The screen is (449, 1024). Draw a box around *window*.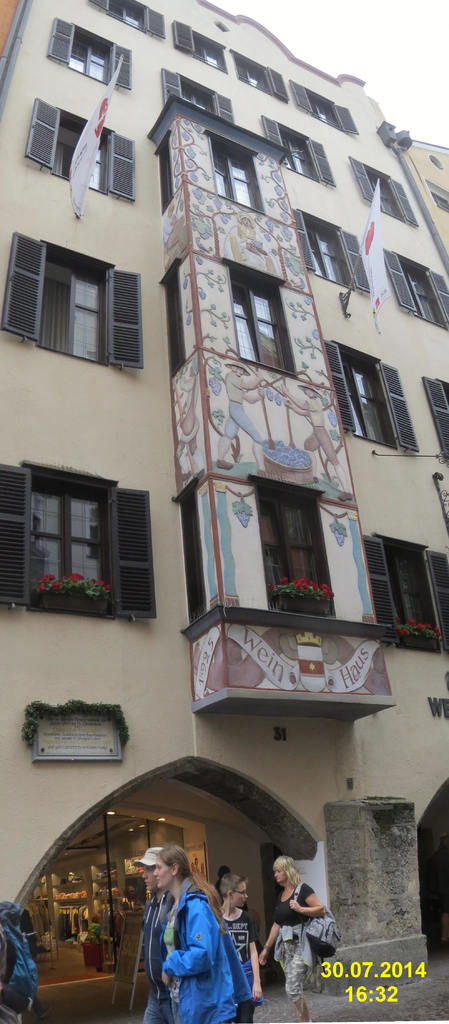
box(430, 177, 448, 219).
